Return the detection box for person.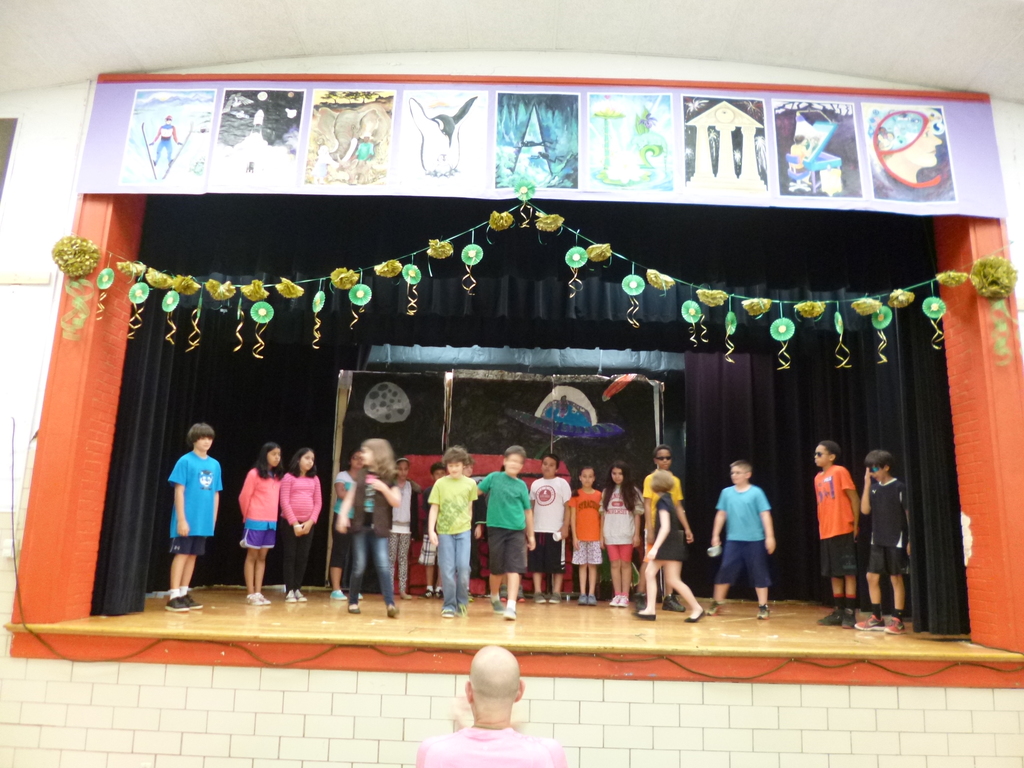
crop(637, 471, 705, 628).
